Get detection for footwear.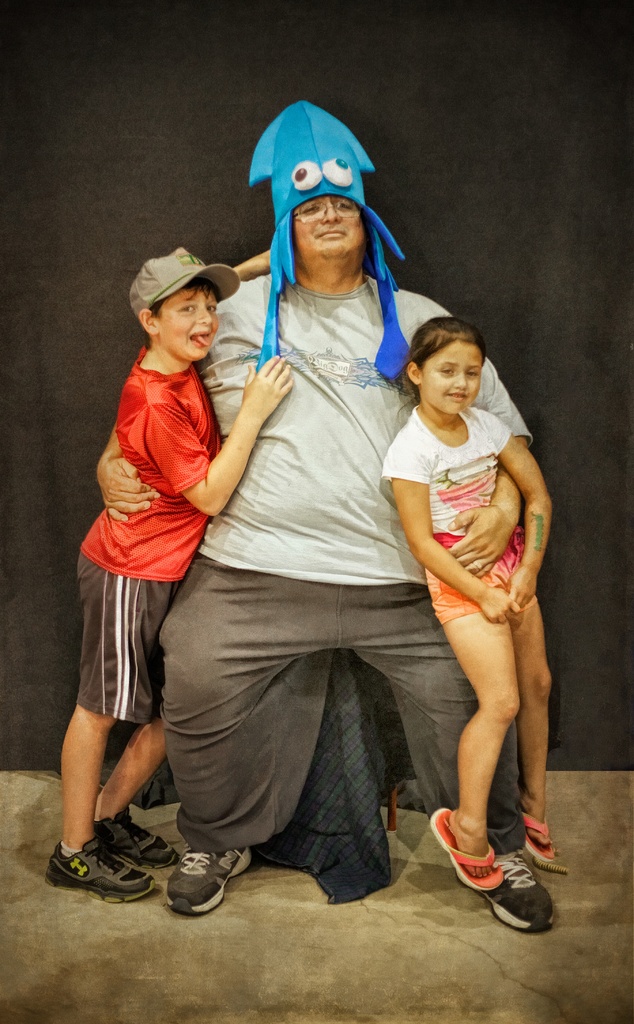
Detection: pyautogui.locateOnScreen(164, 847, 254, 915).
